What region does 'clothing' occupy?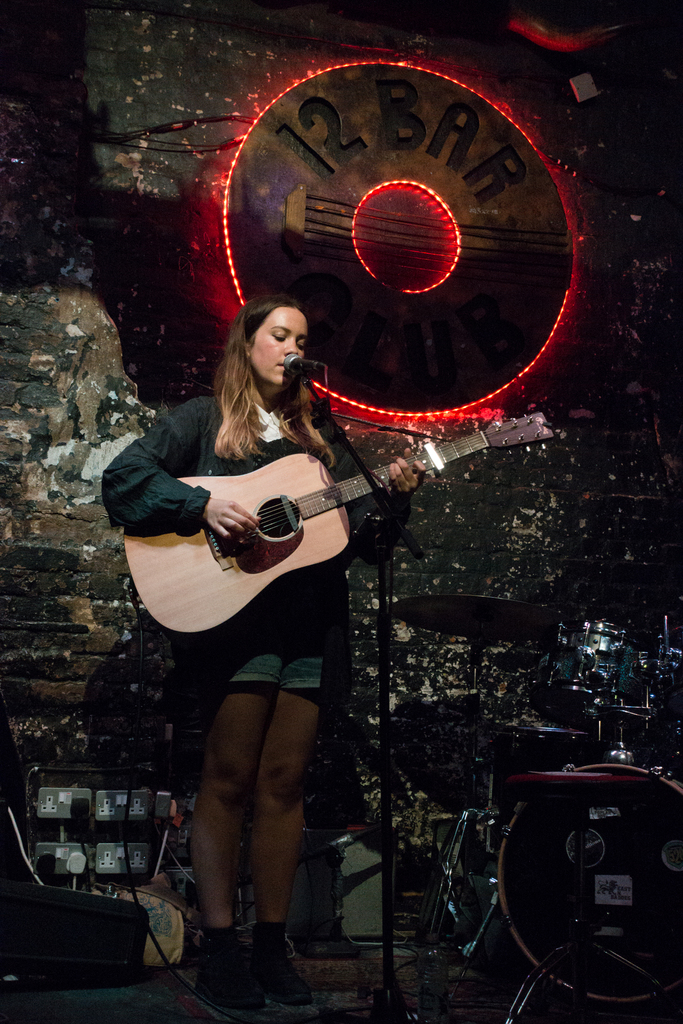
<bbox>120, 333, 402, 696</bbox>.
